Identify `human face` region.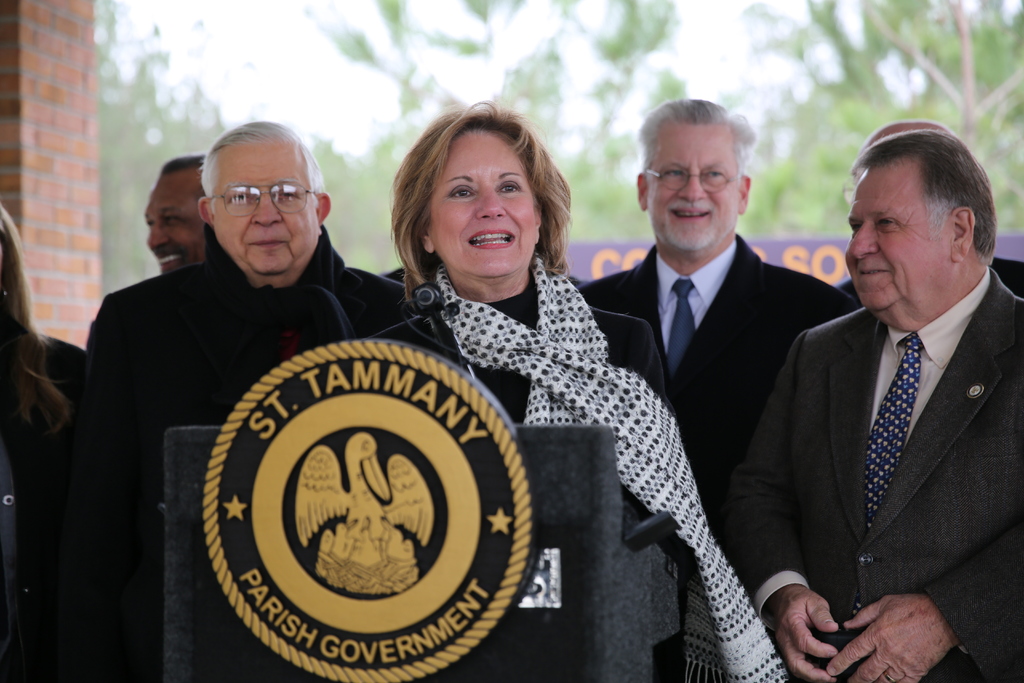
Region: (141,174,207,268).
